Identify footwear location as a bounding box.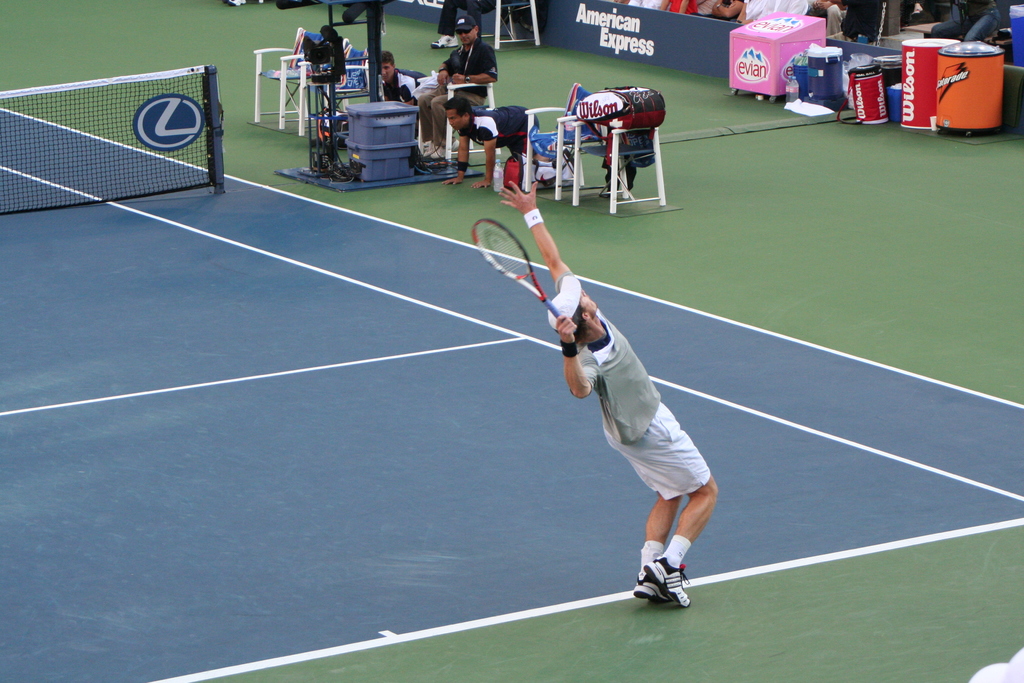
bbox=(419, 137, 438, 160).
